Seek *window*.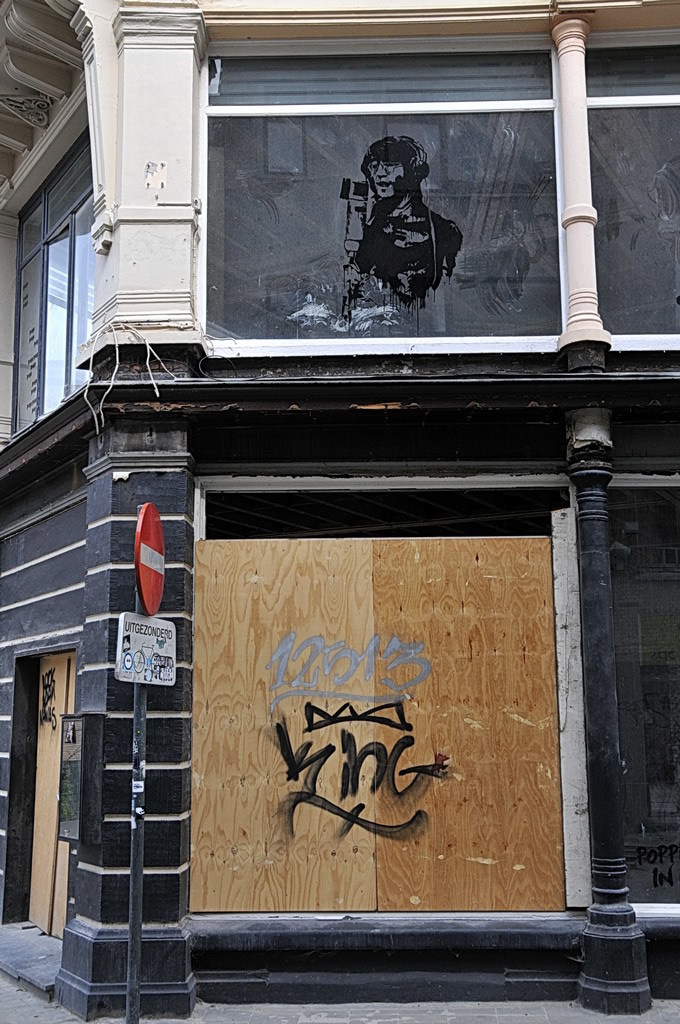
detection(40, 48, 622, 908).
